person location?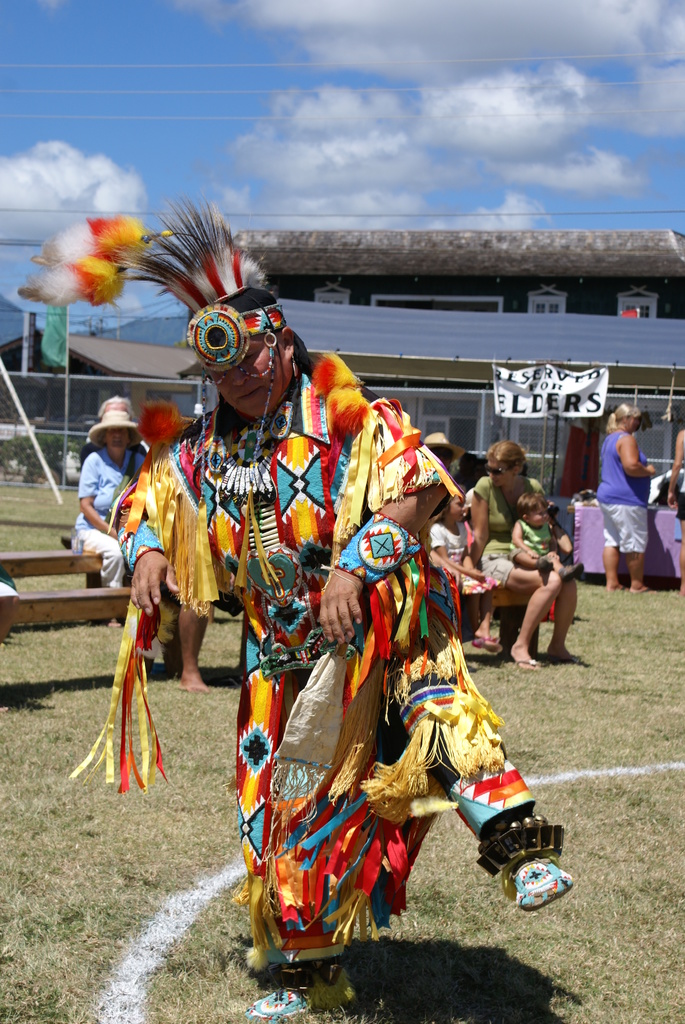
(425, 437, 464, 505)
